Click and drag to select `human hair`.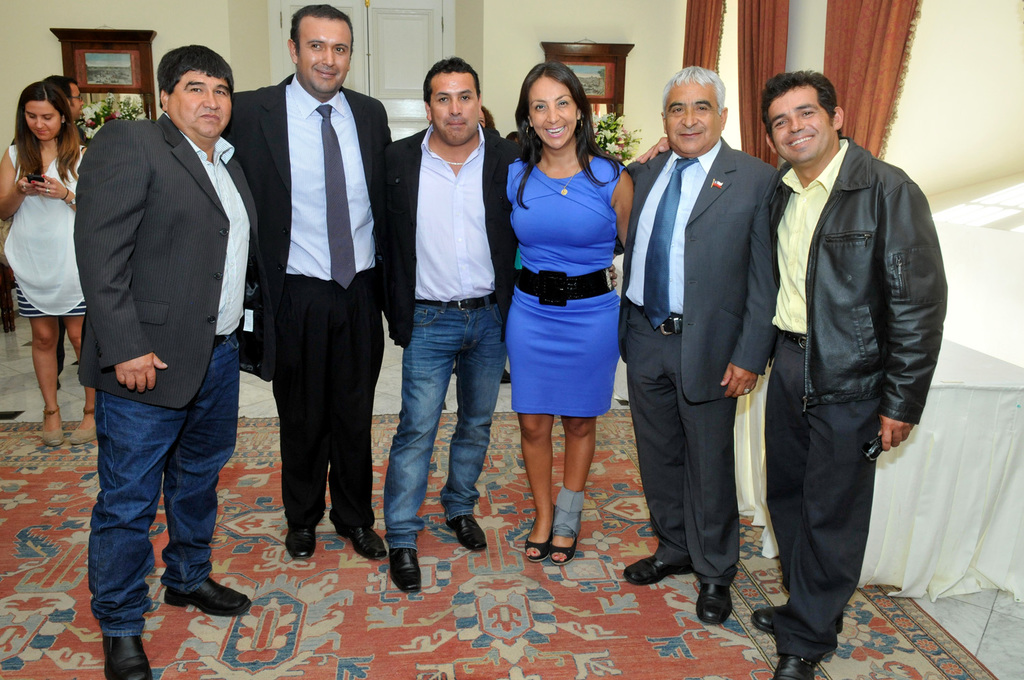
Selection: left=10, top=72, right=69, bottom=189.
